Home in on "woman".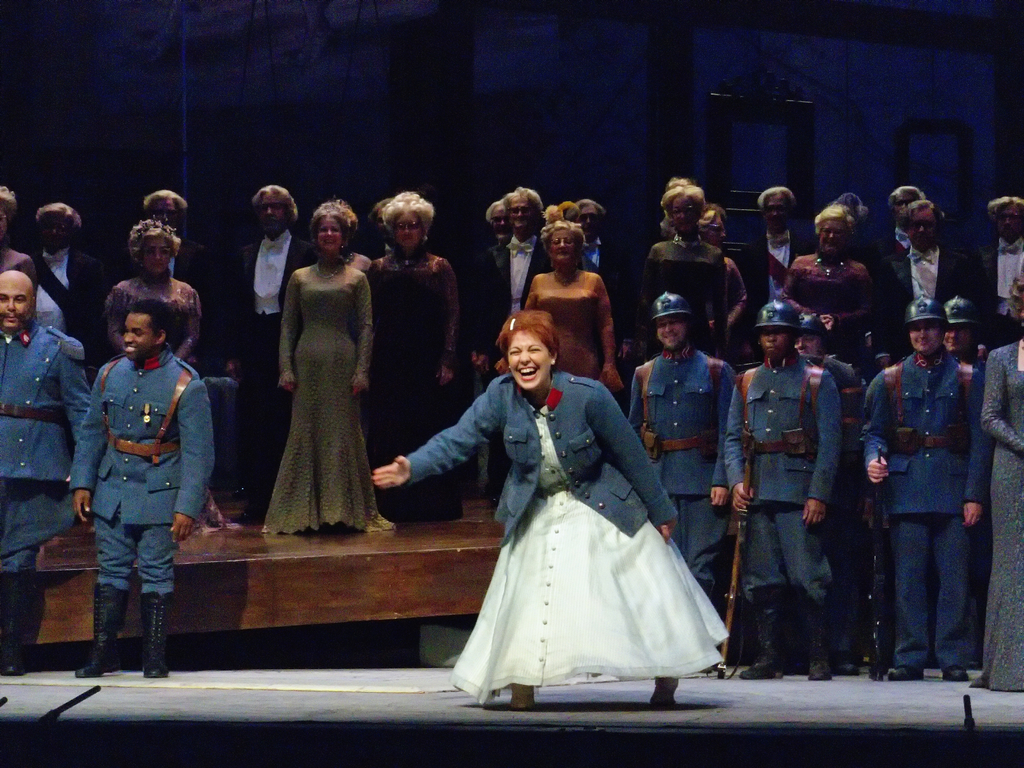
Homed in at x1=776, y1=204, x2=868, y2=371.
